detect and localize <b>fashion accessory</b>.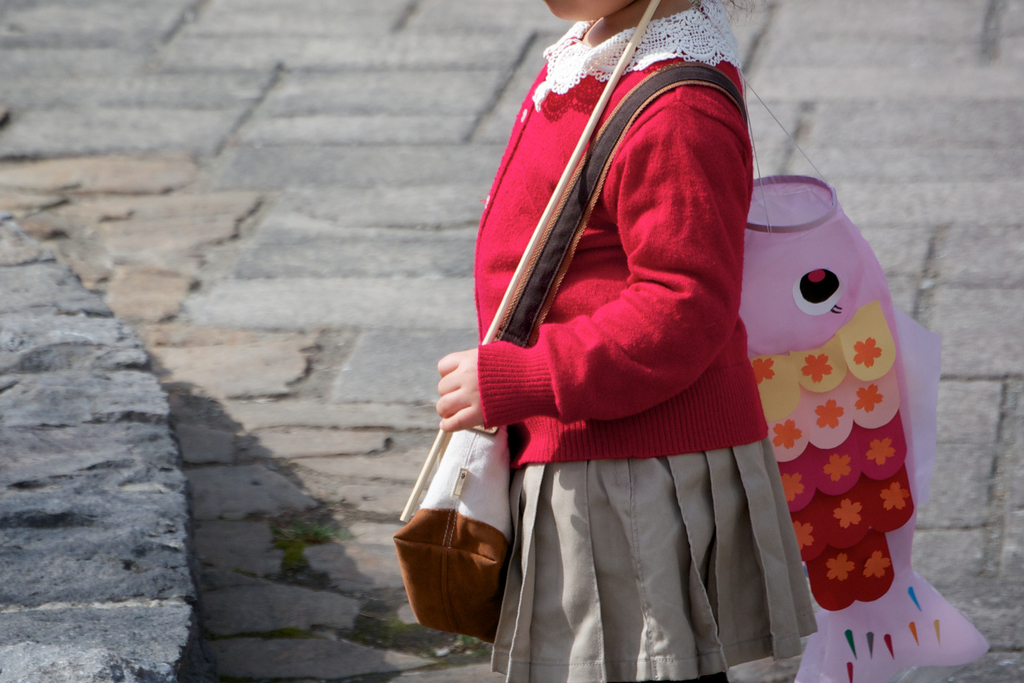
Localized at left=392, top=59, right=751, bottom=642.
